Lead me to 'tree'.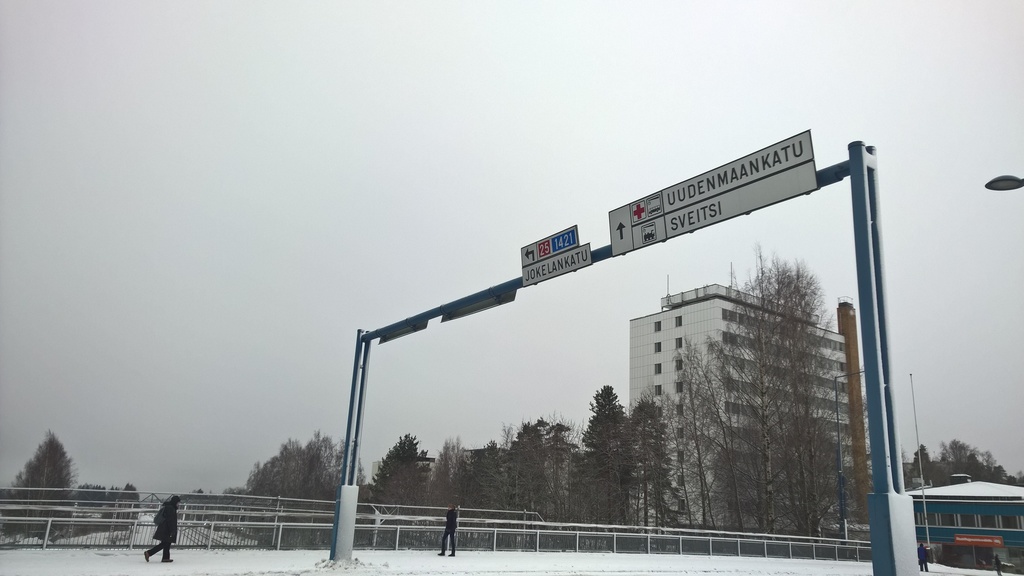
Lead to (700, 246, 852, 565).
